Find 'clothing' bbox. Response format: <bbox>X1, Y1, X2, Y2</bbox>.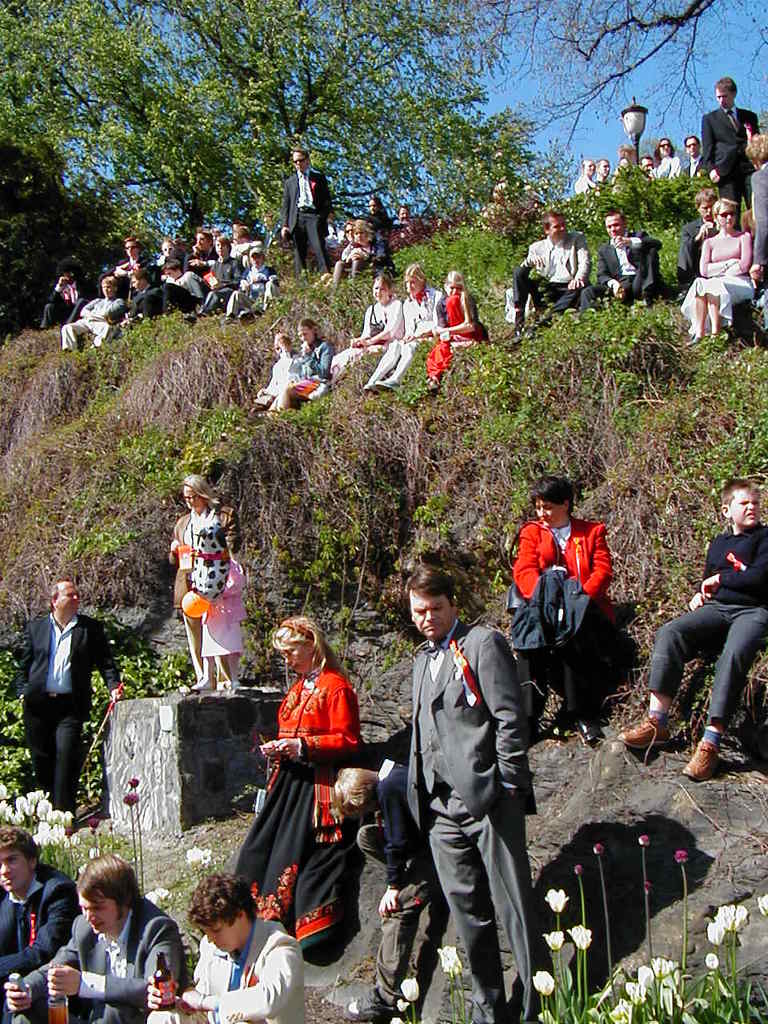
<bbox>20, 609, 118, 801</bbox>.
